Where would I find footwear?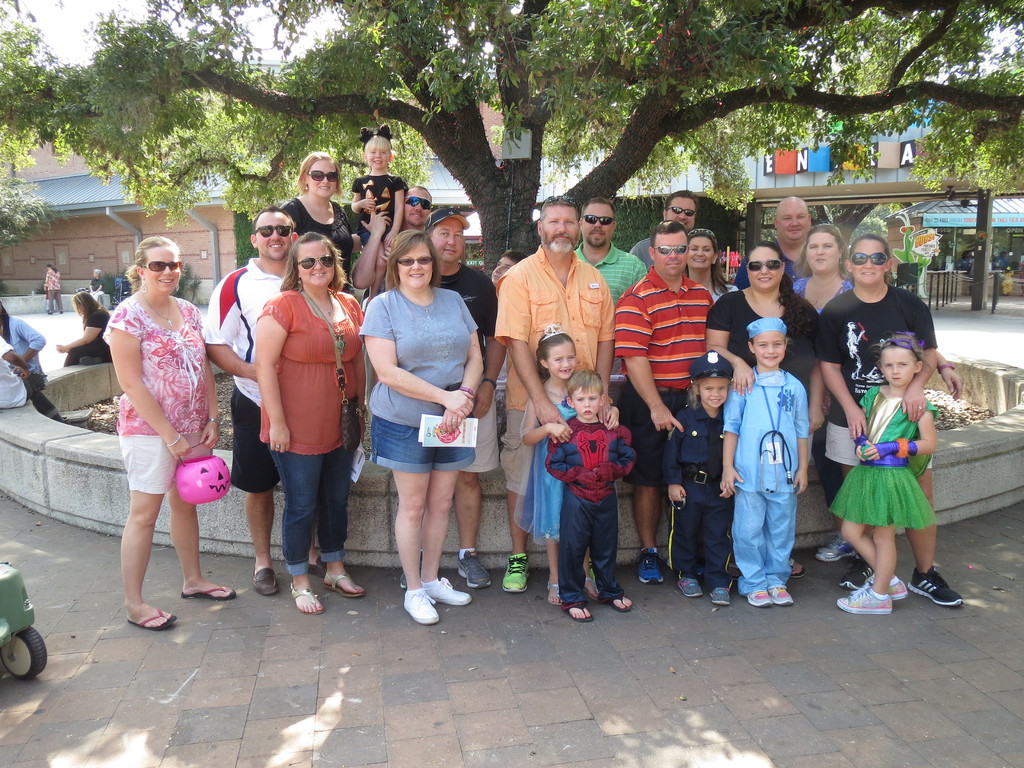
At <box>771,585,796,604</box>.
